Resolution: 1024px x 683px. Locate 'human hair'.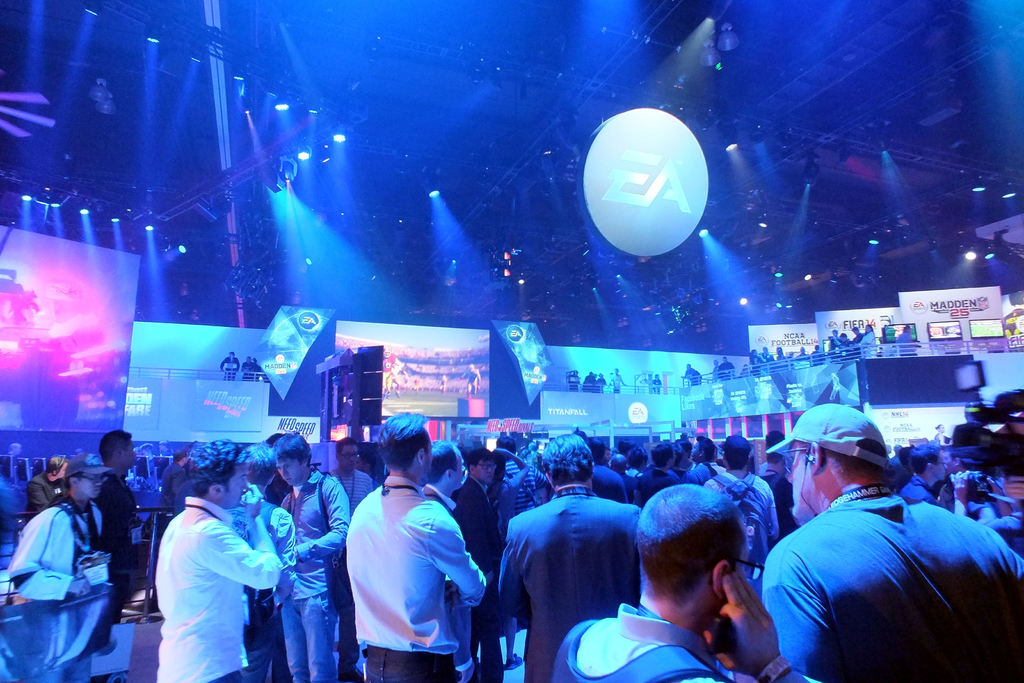
44/454/67/474.
